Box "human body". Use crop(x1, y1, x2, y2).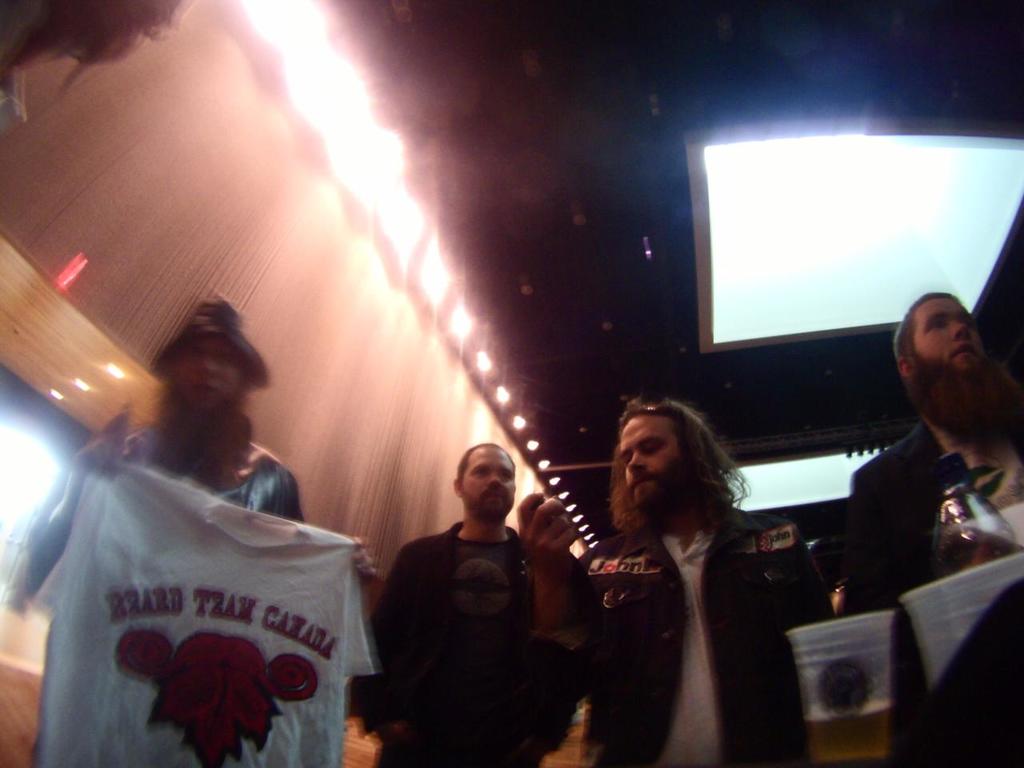
crop(344, 440, 582, 767).
